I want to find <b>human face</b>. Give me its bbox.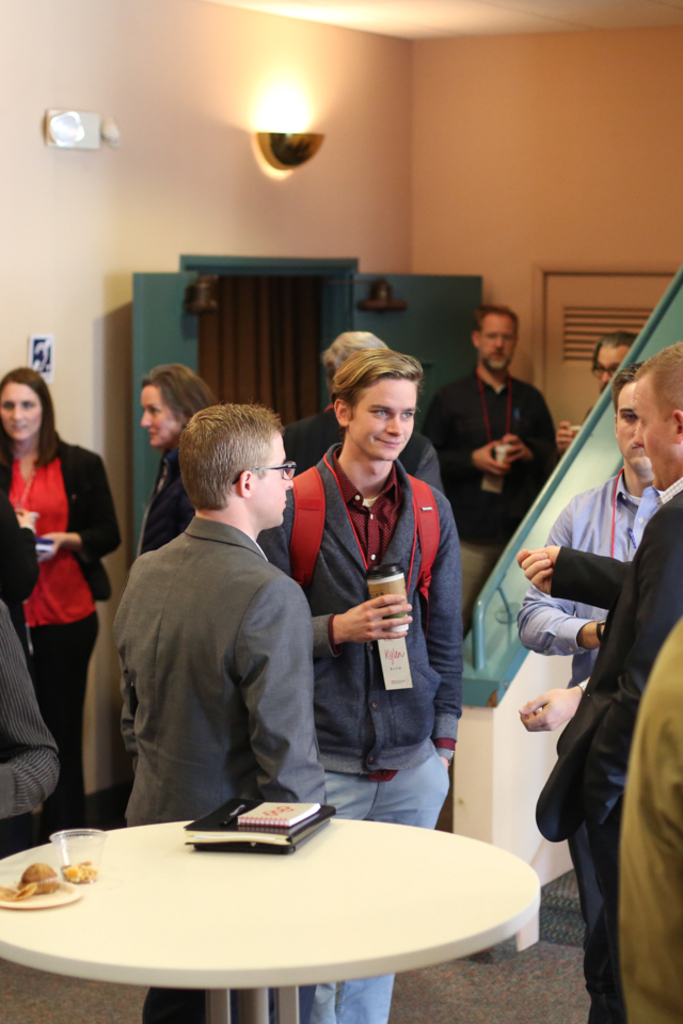
590 340 641 394.
